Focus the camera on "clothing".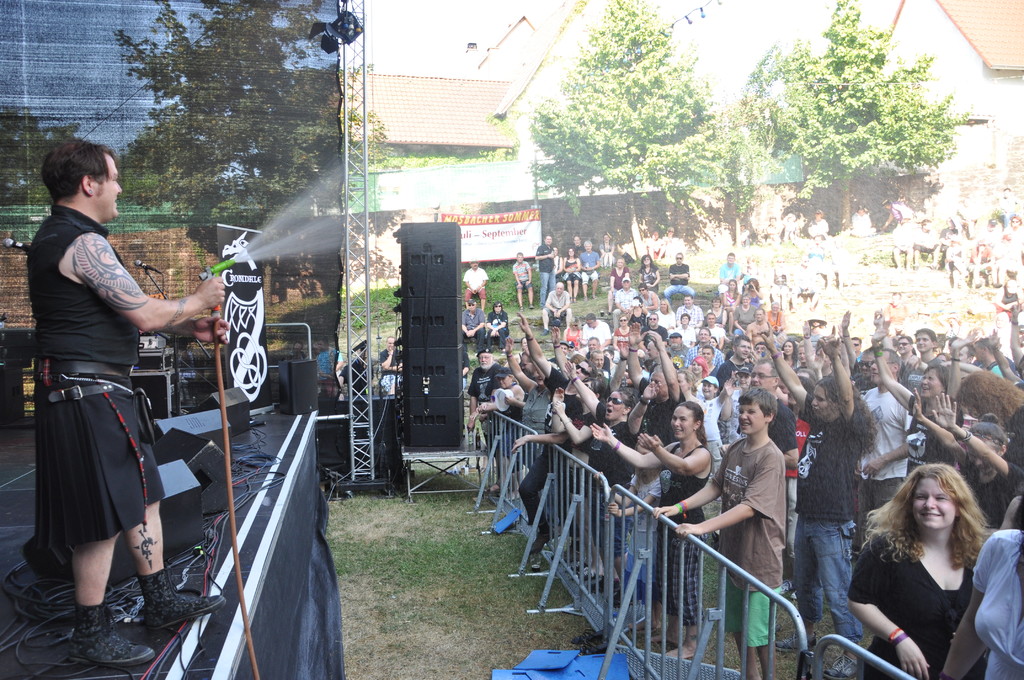
Focus region: [26, 206, 165, 542].
